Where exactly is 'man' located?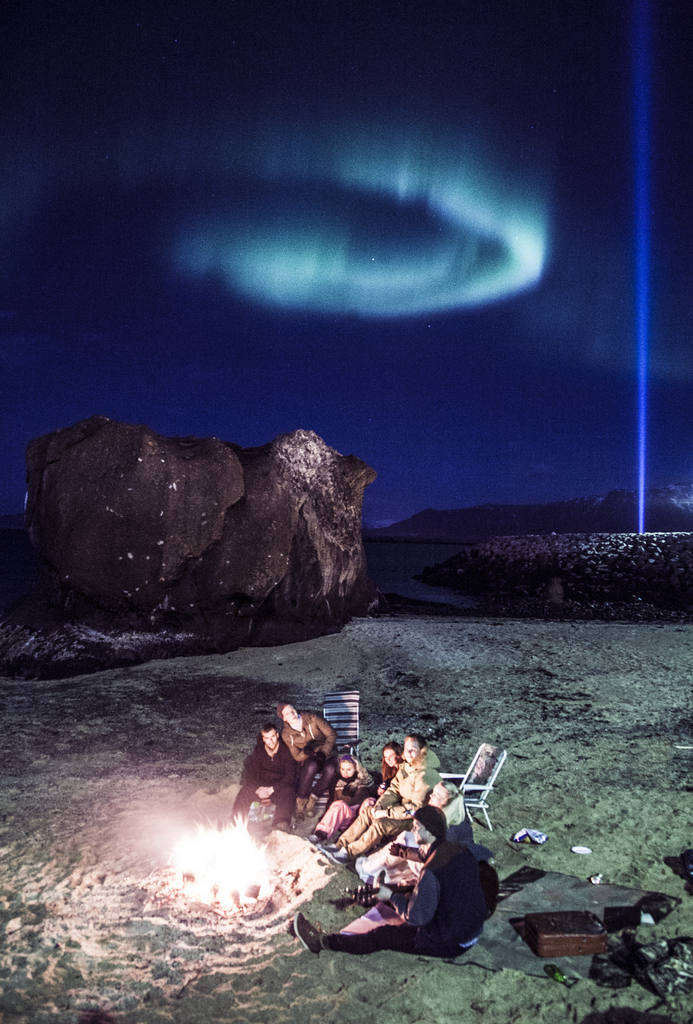
Its bounding box is crop(232, 723, 297, 825).
